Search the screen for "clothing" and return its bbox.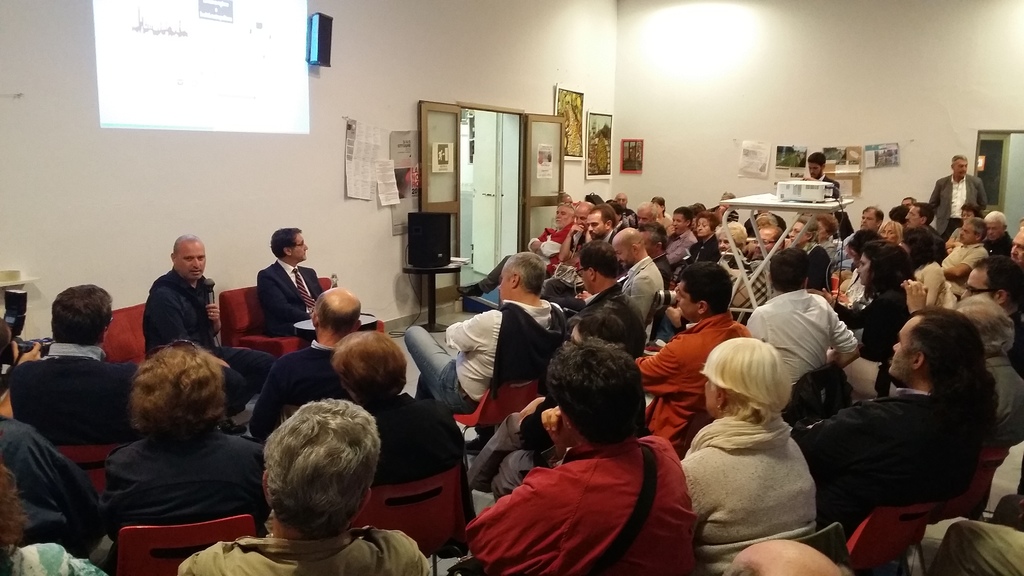
Found: region(0, 537, 115, 575).
